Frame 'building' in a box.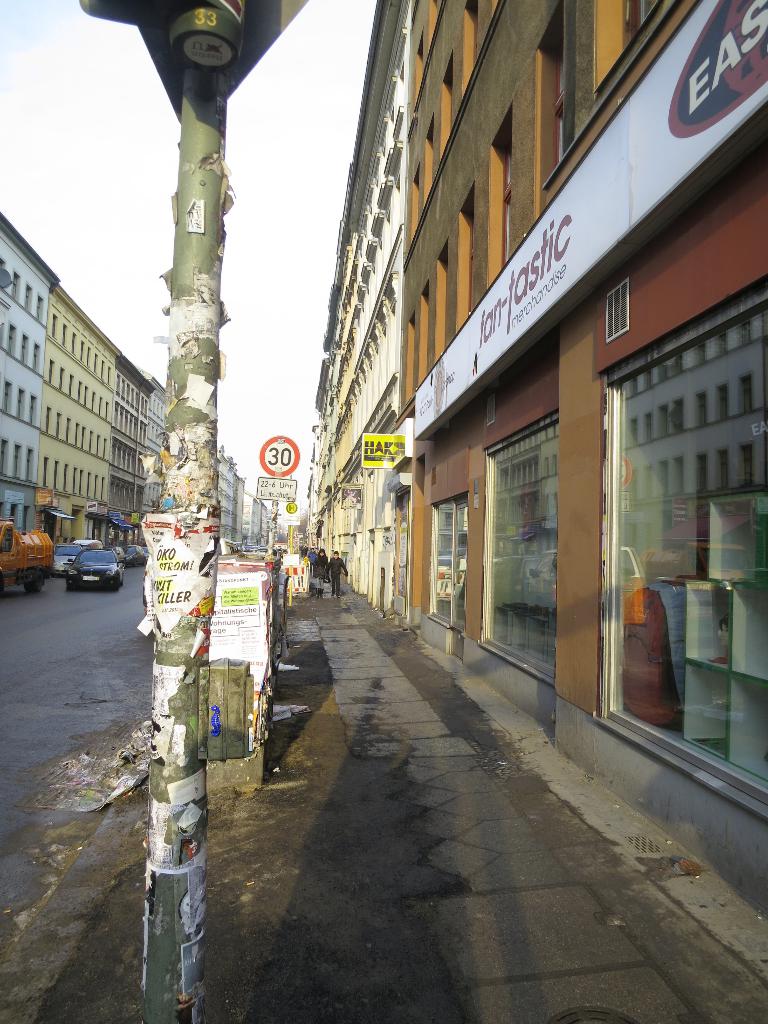
0:213:61:530.
